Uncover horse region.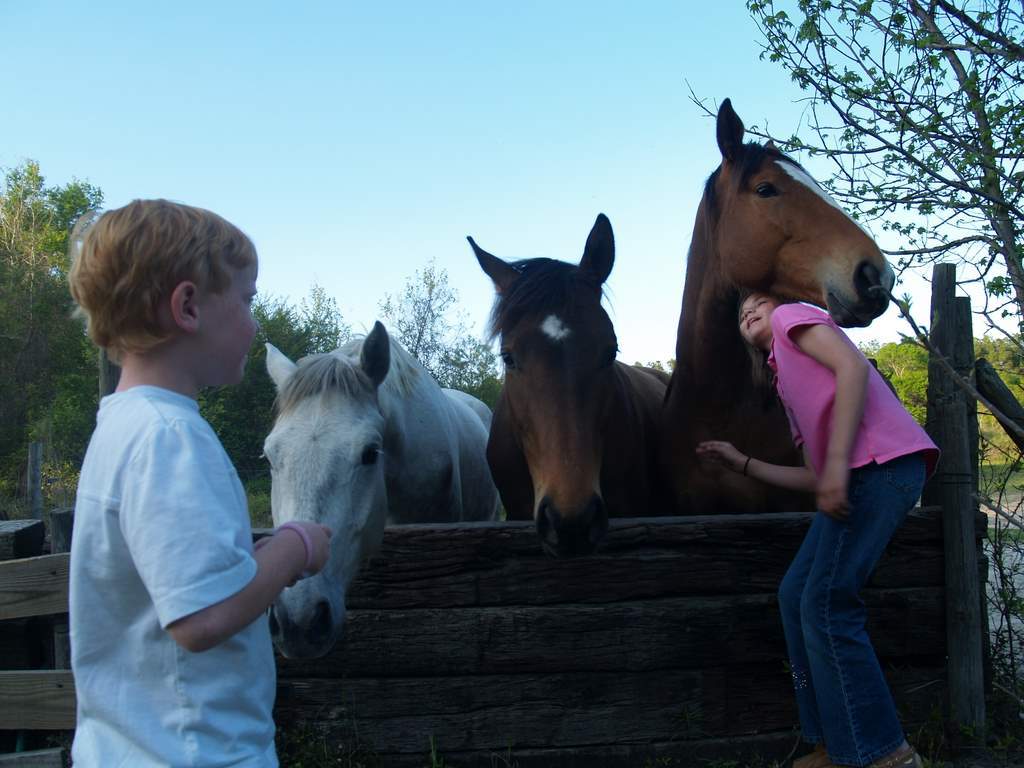
Uncovered: l=657, t=98, r=894, b=516.
